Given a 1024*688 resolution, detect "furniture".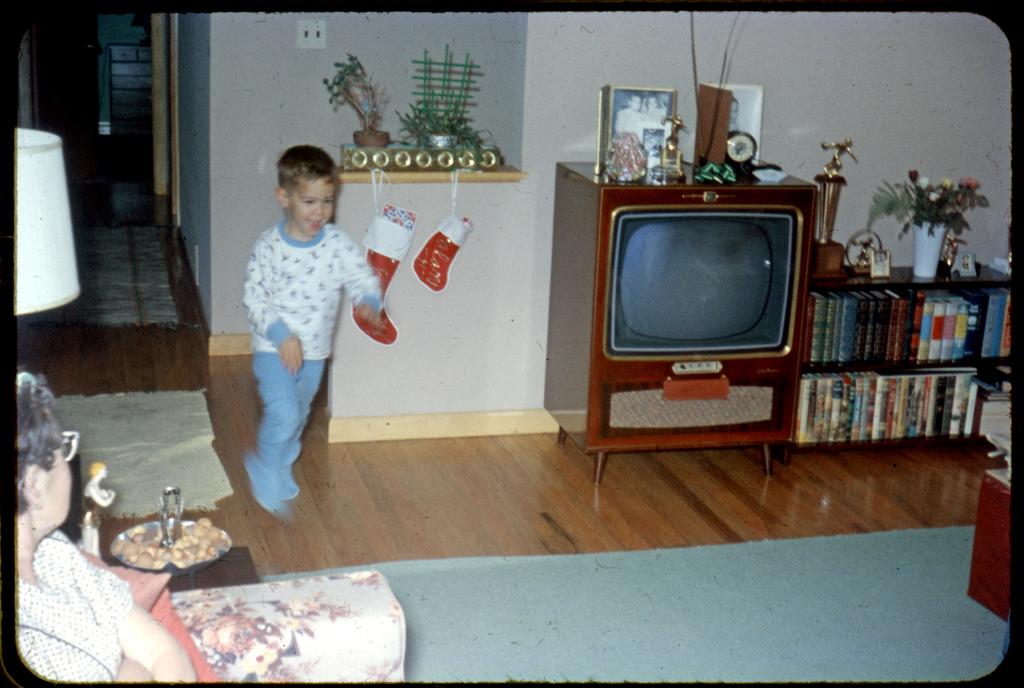
[968, 471, 1010, 653].
